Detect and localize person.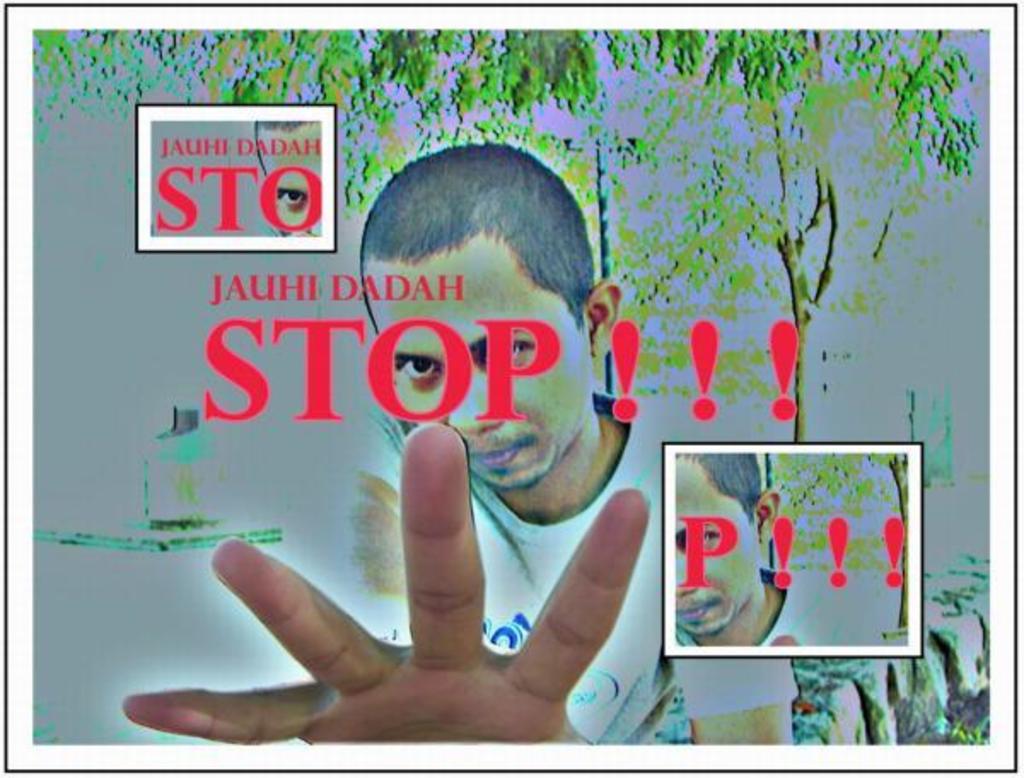
Localized at locate(664, 456, 910, 650).
